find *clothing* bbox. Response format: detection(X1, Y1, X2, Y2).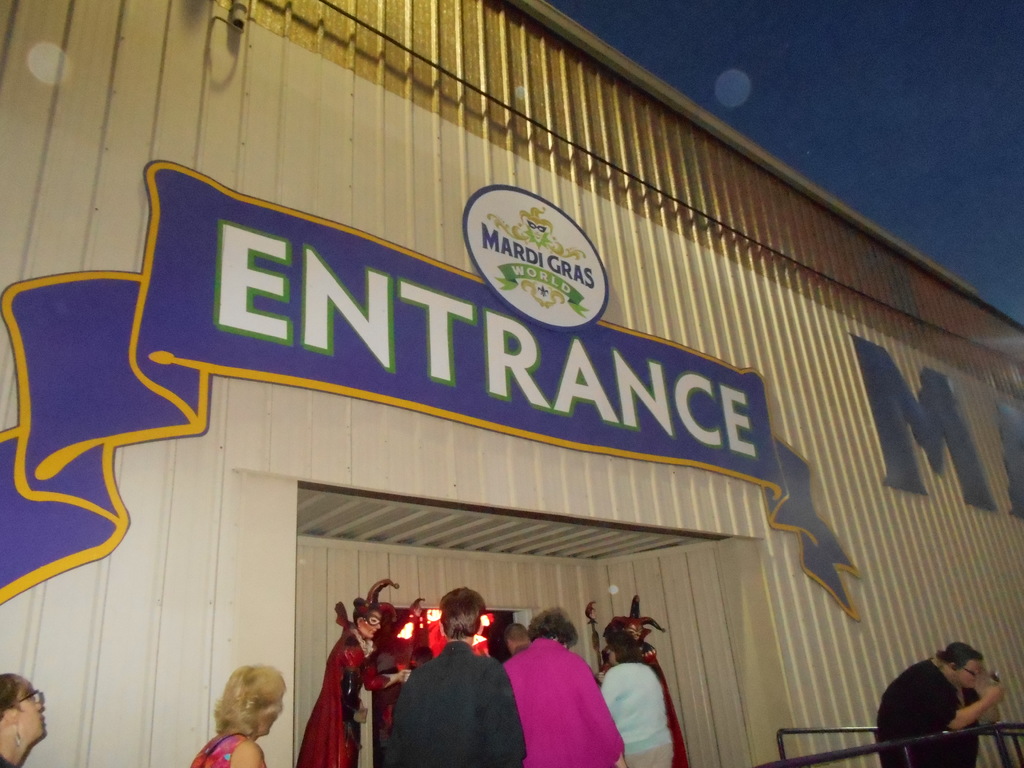
detection(287, 621, 389, 767).
